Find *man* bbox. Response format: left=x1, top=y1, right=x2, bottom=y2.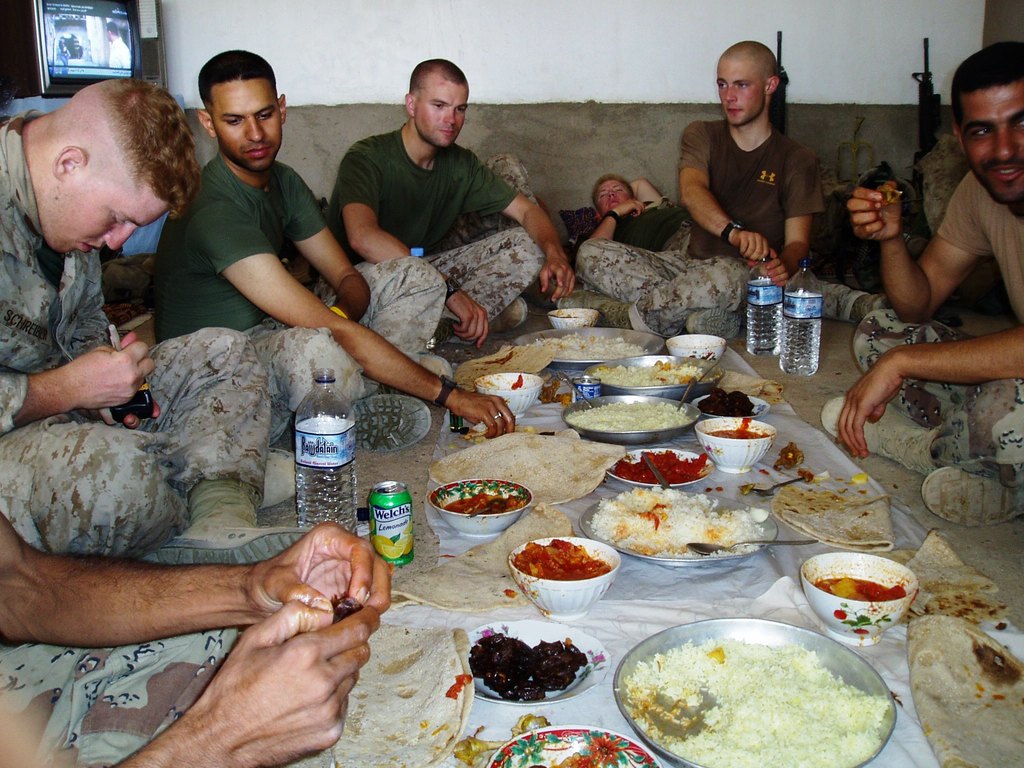
left=586, top=172, right=702, bottom=260.
